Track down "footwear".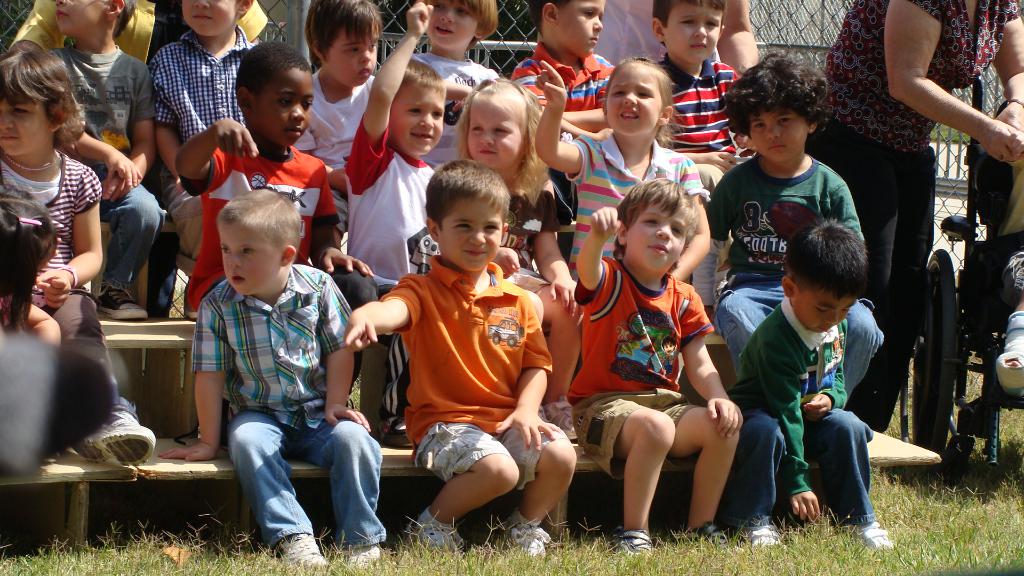
Tracked to BBox(493, 518, 551, 568).
